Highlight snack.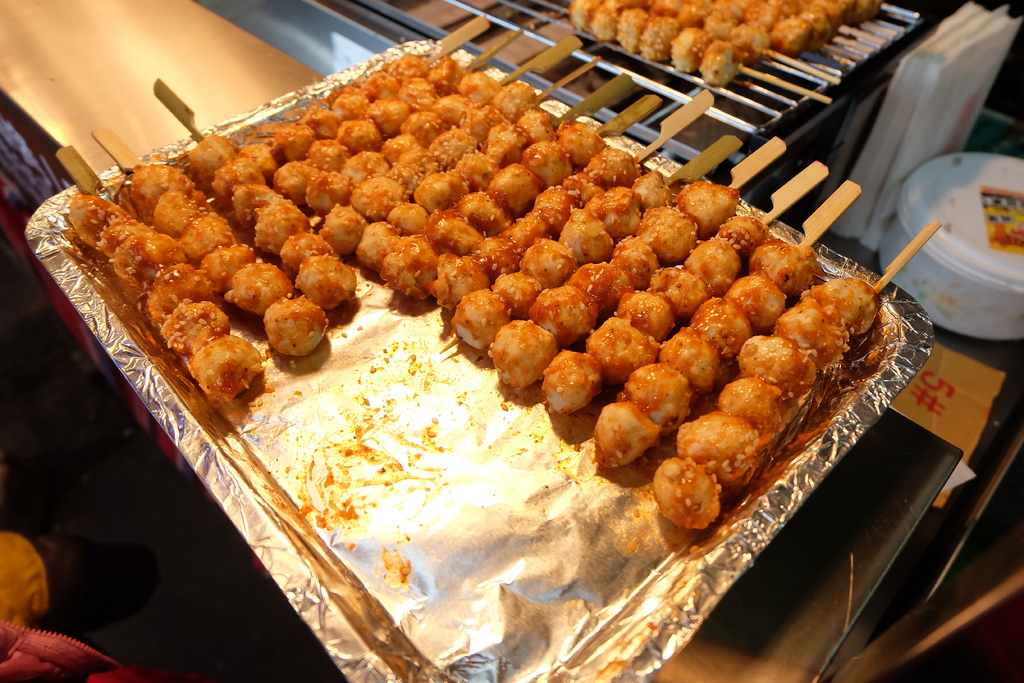
Highlighted region: detection(449, 292, 518, 358).
